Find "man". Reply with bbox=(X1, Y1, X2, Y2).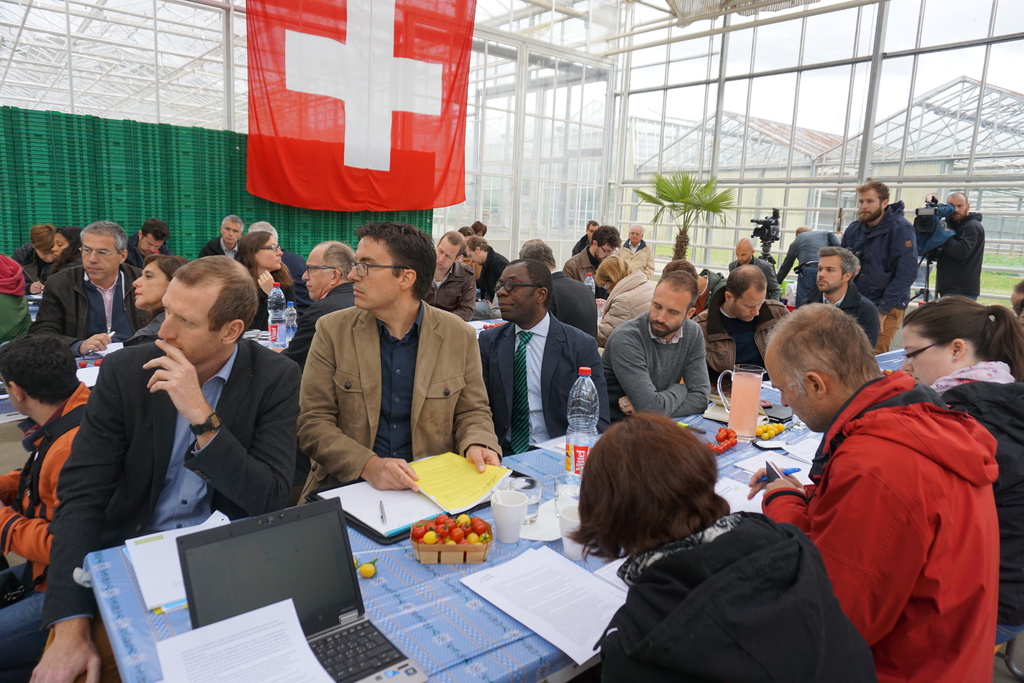
bbox=(563, 222, 626, 284).
